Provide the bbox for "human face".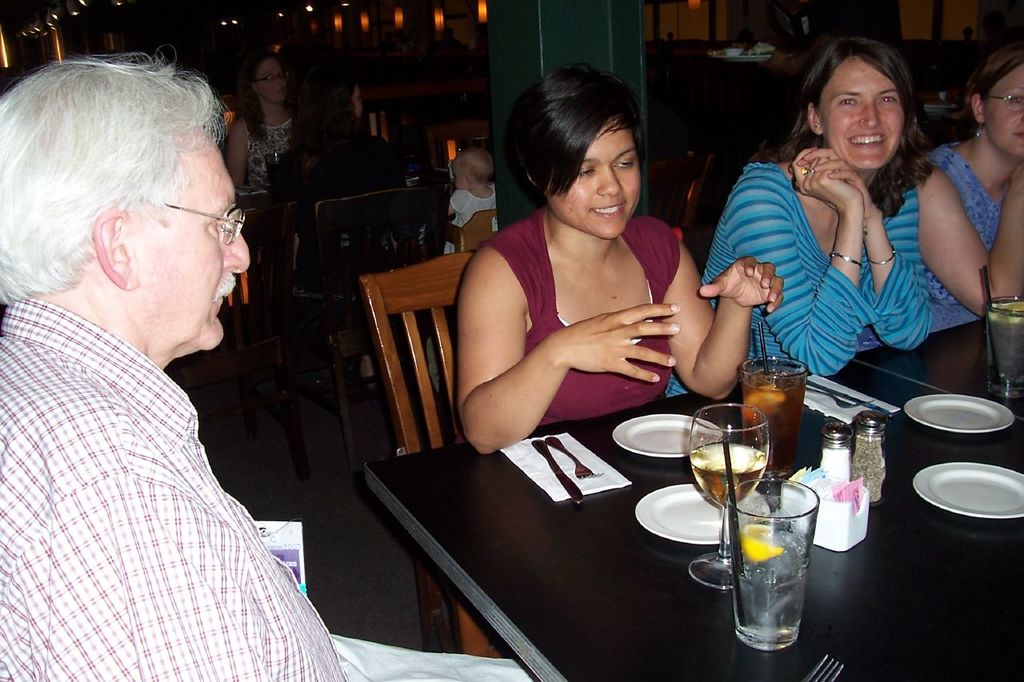
982,66,1023,159.
